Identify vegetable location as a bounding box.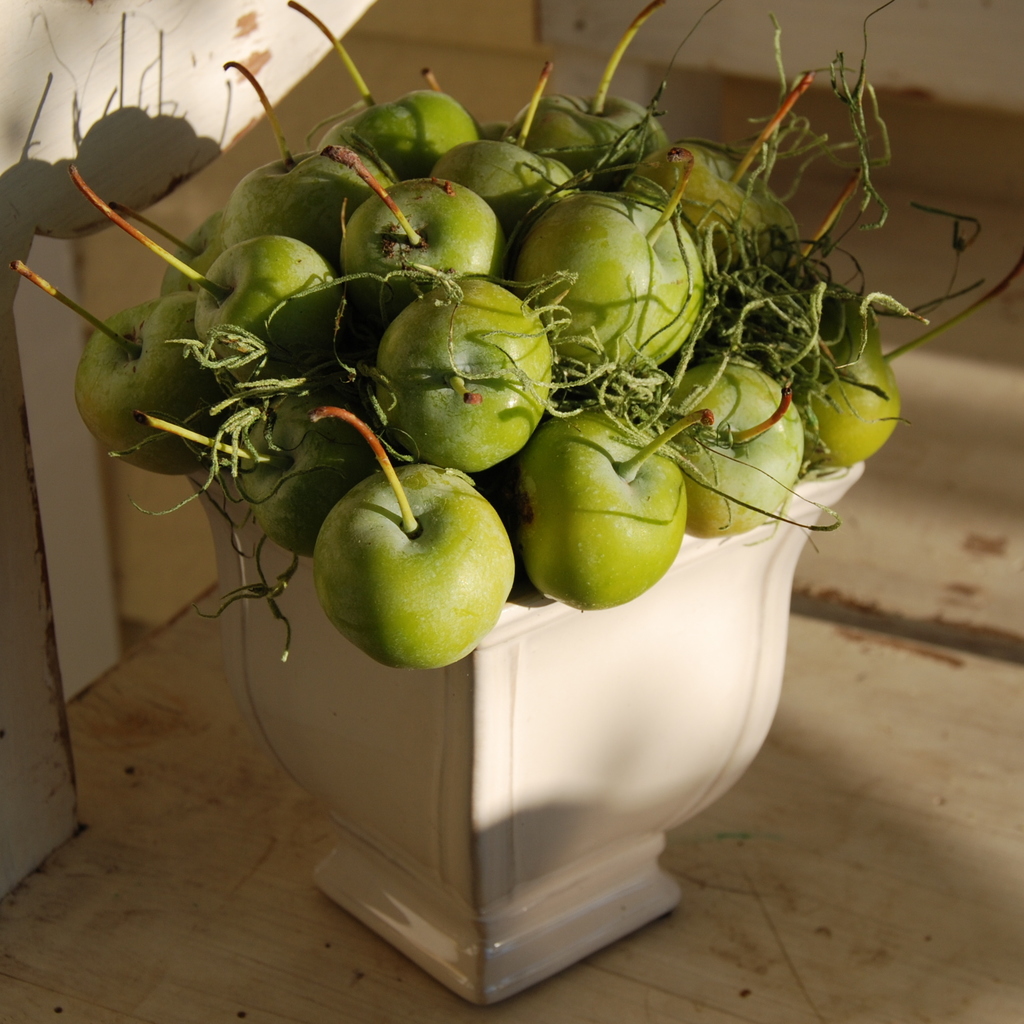
BBox(501, 433, 698, 623).
